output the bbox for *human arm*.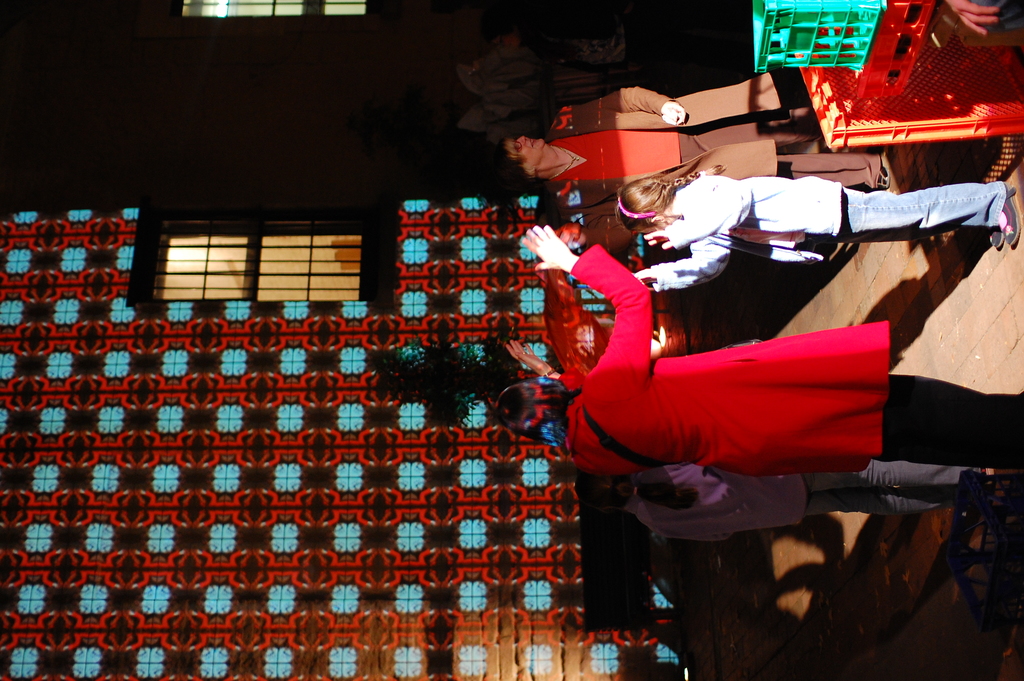
643 172 757 243.
